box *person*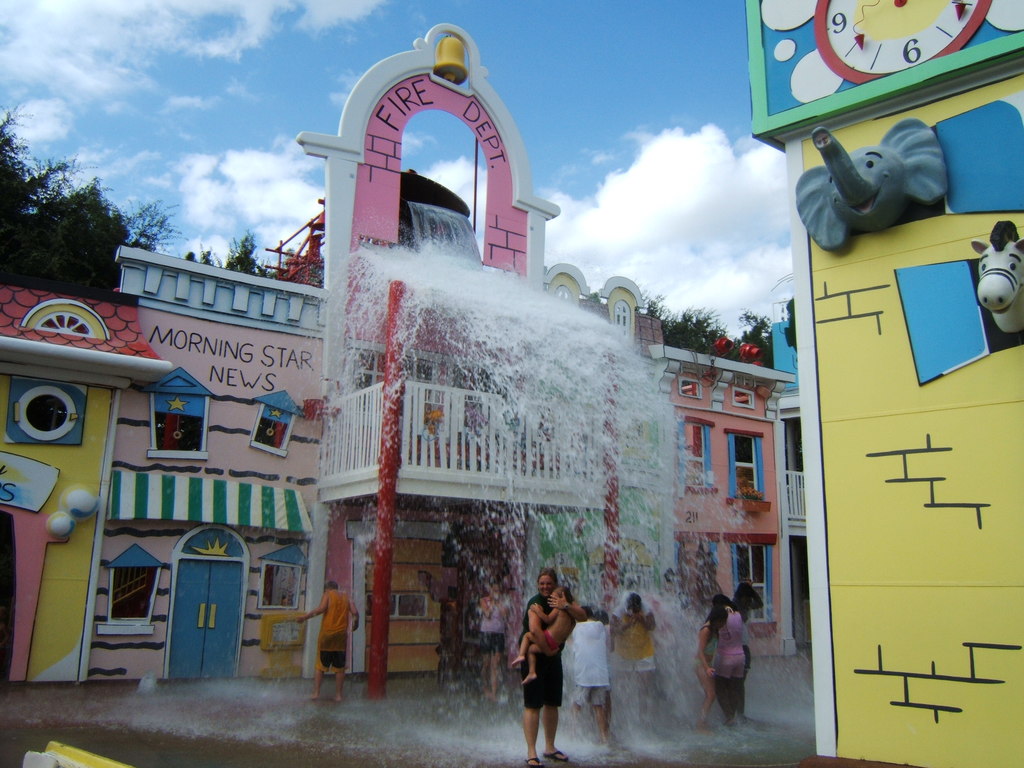
572/601/612/745
